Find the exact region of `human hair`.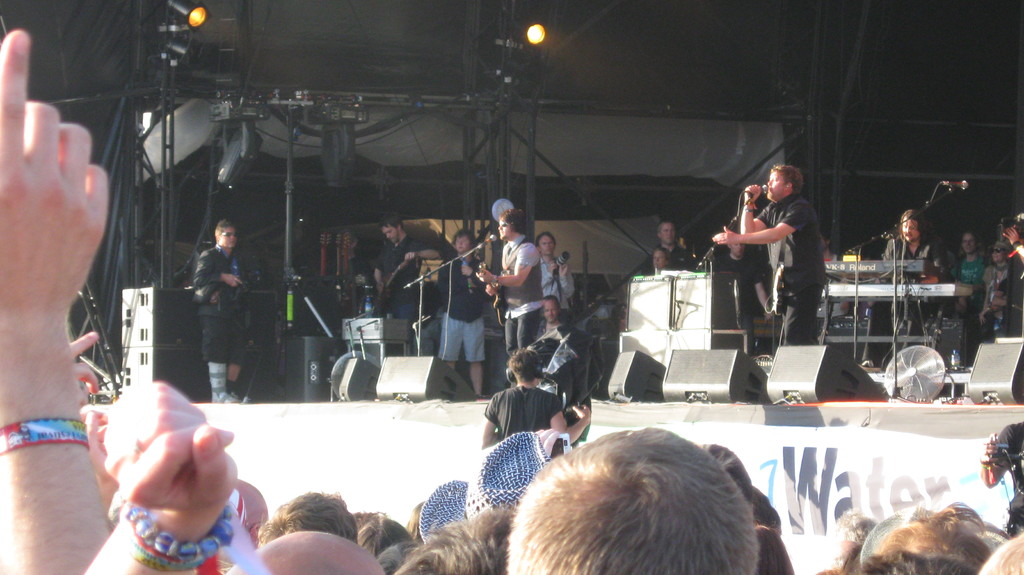
Exact region: 379 212 406 231.
